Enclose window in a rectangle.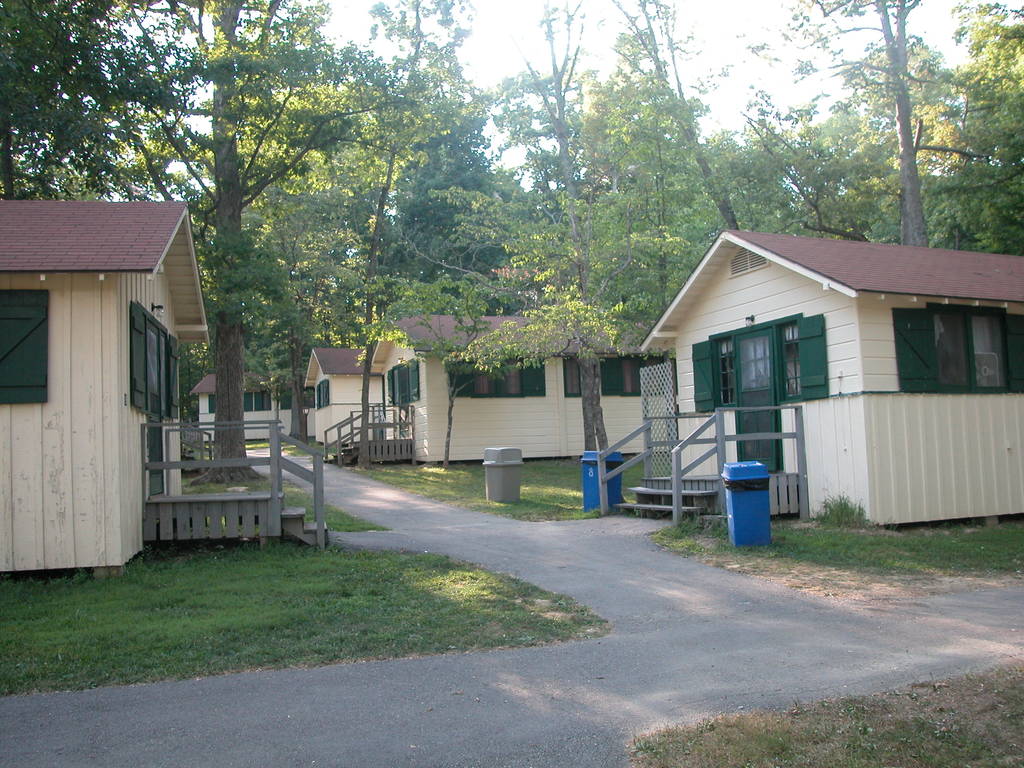
x1=689, y1=330, x2=735, y2=415.
